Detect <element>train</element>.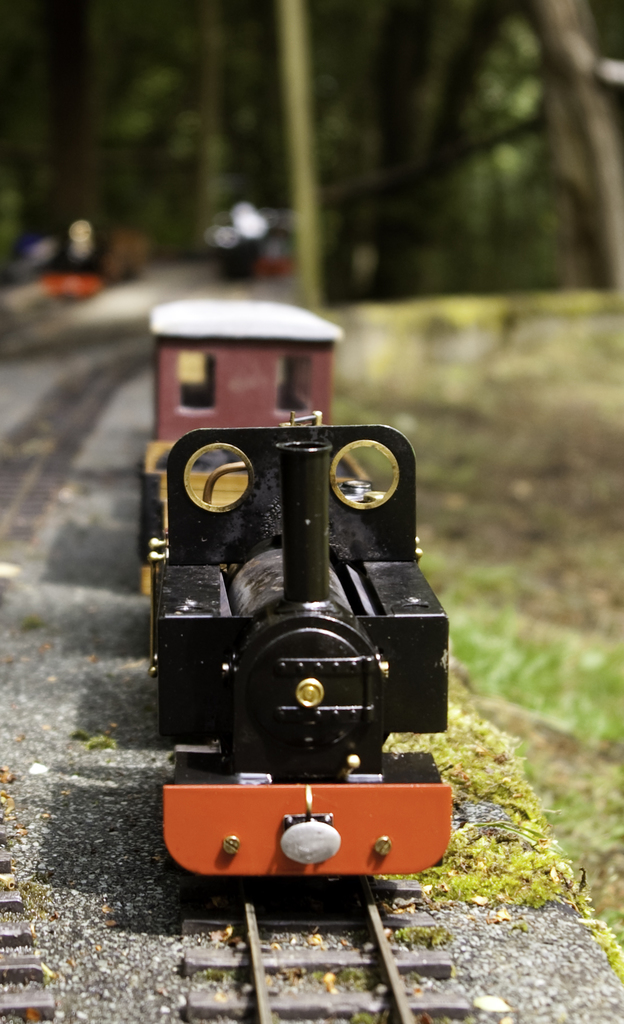
Detected at (133, 296, 456, 881).
